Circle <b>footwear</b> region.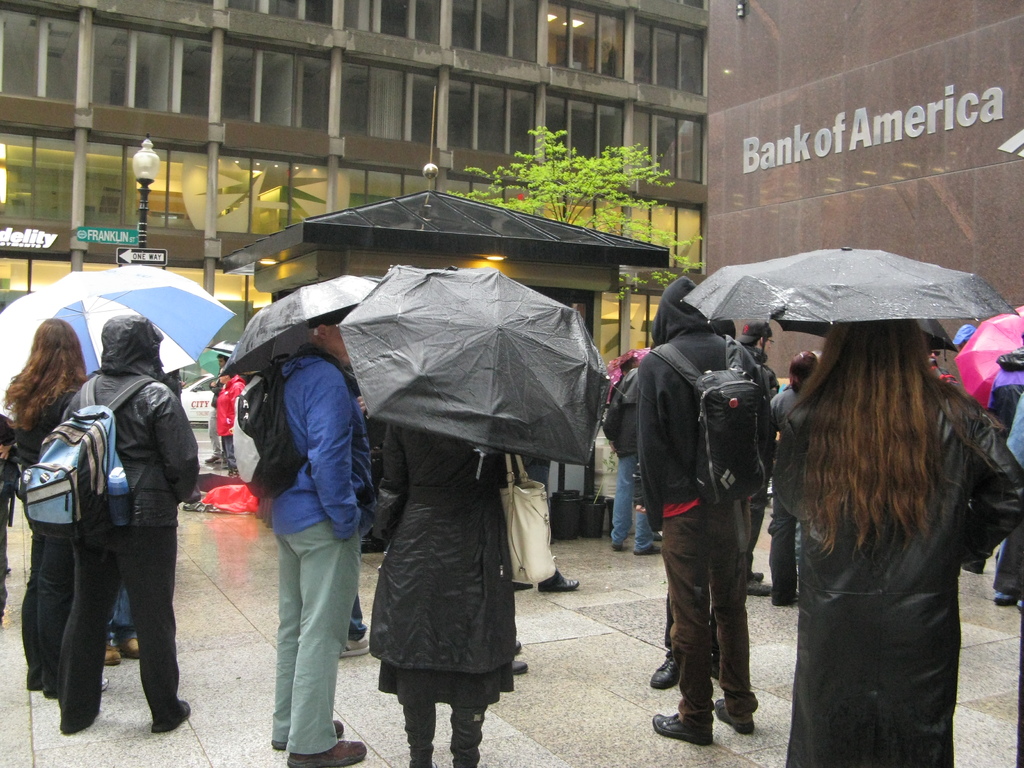
Region: (535, 569, 582, 589).
